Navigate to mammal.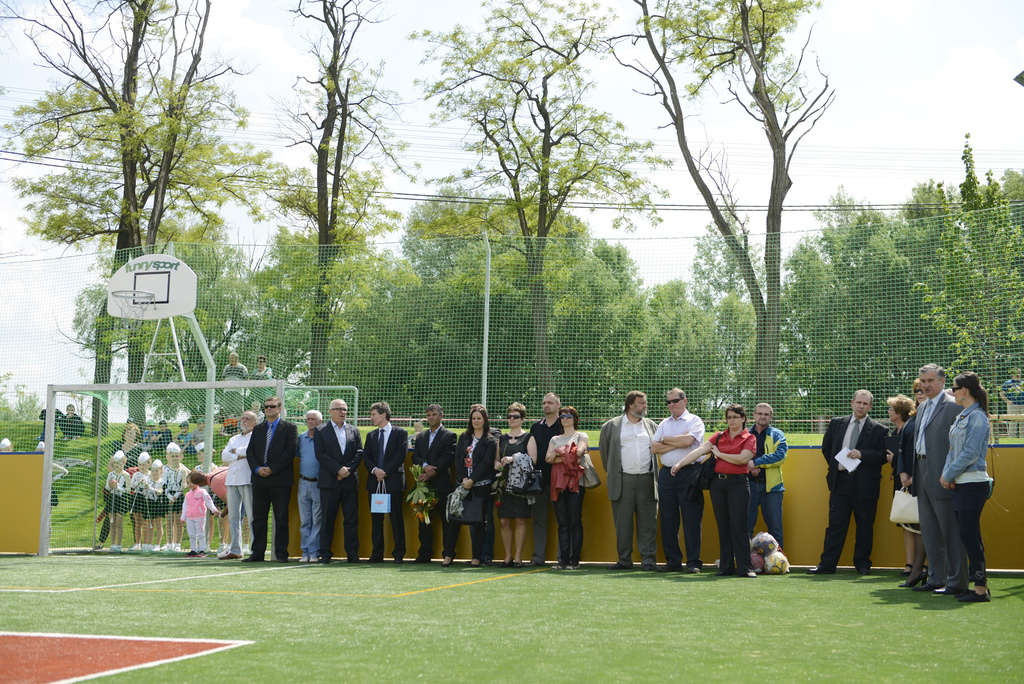
Navigation target: (411, 402, 457, 564).
